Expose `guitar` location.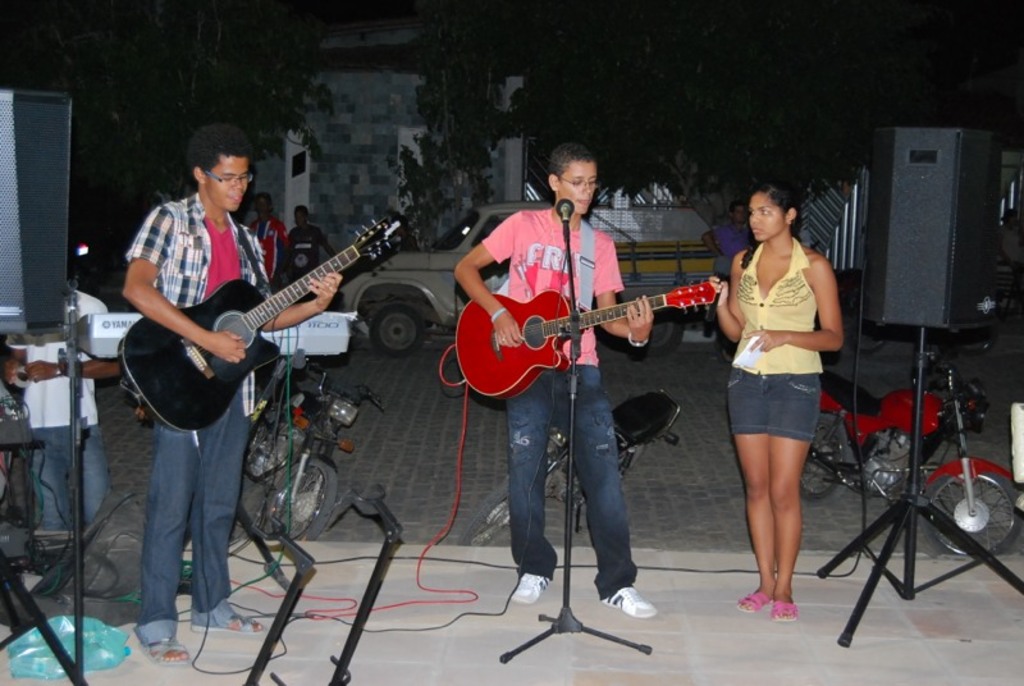
Exposed at x1=118 y1=211 x2=408 y2=434.
